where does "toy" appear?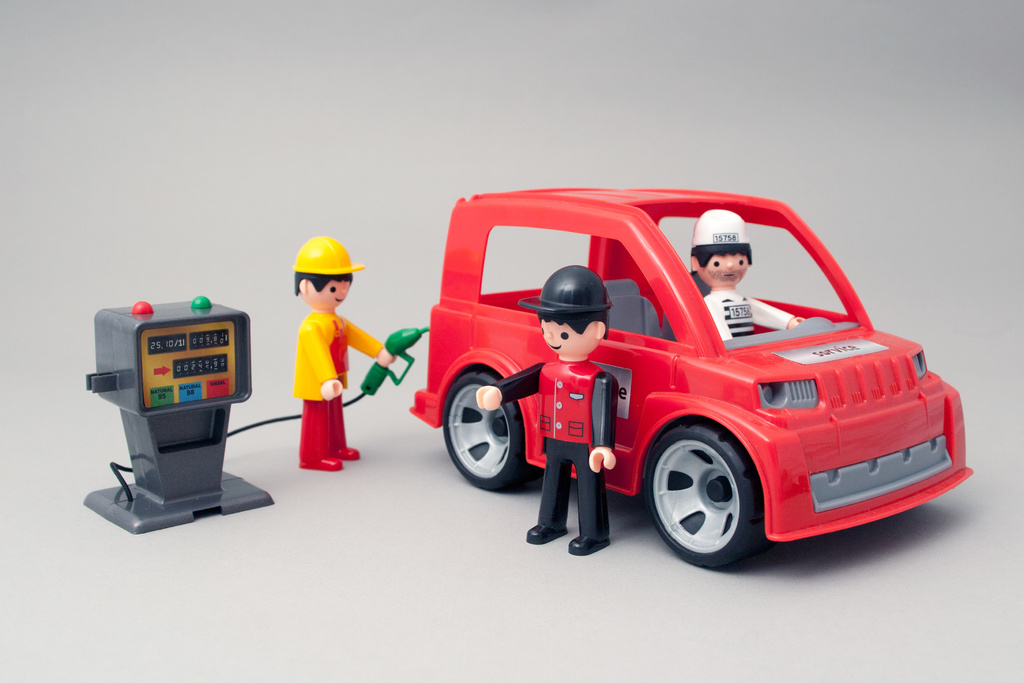
Appears at [291, 235, 433, 470].
